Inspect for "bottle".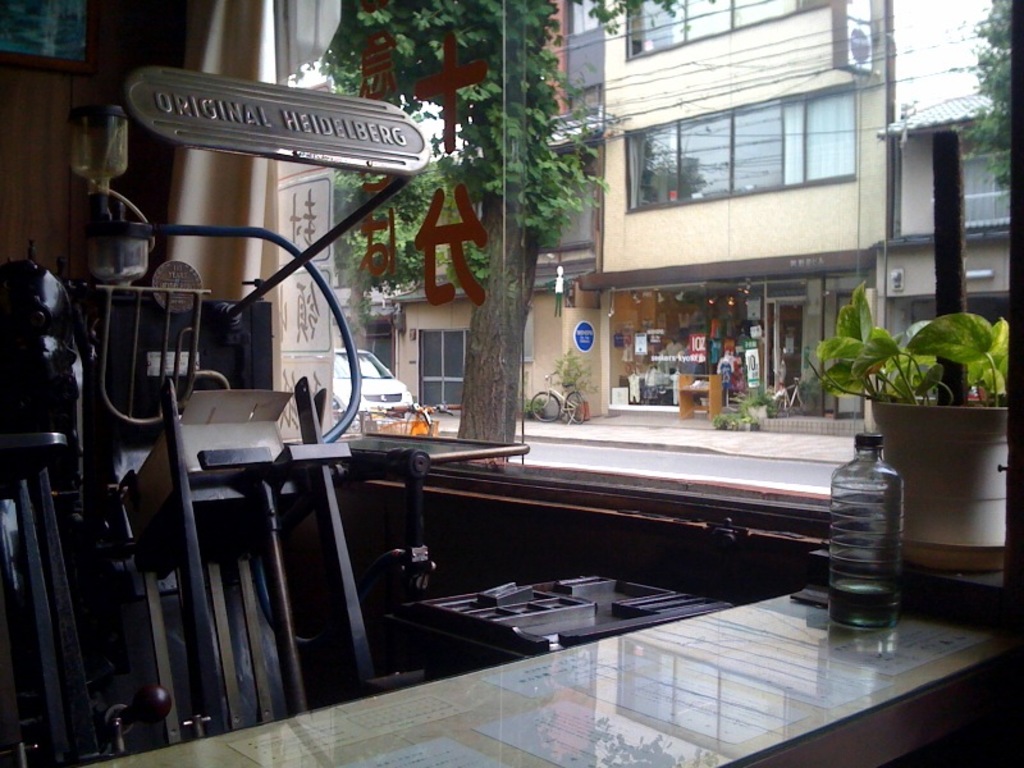
Inspection: box=[824, 434, 905, 632].
